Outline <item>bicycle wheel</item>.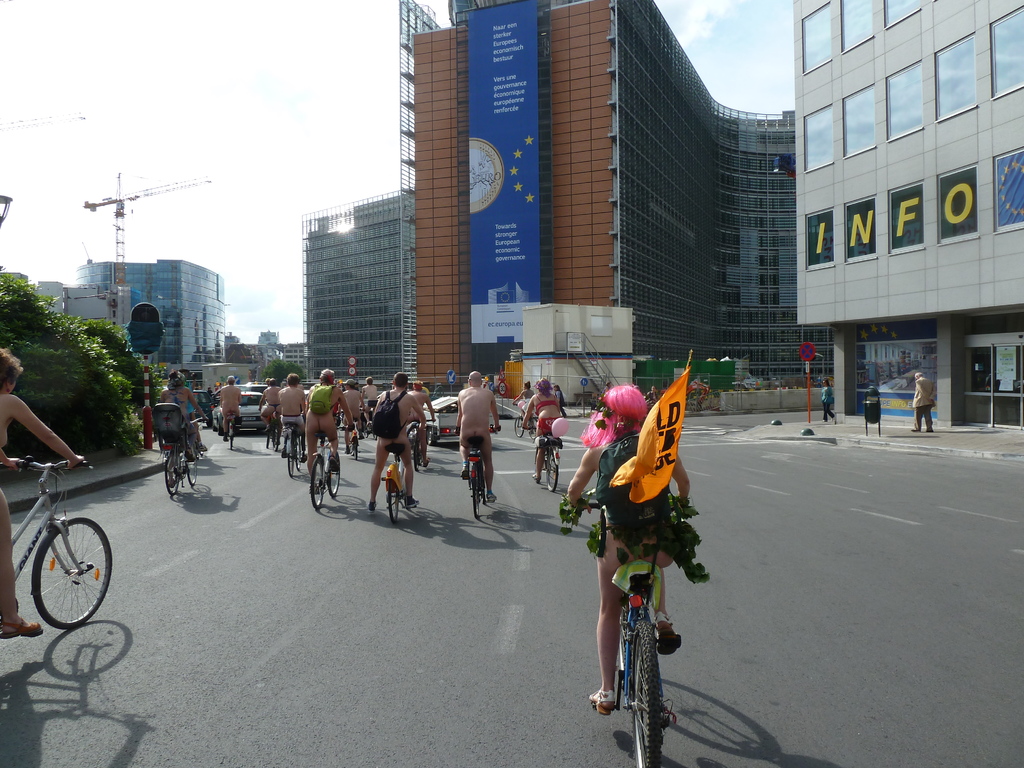
Outline: bbox=(271, 428, 280, 451).
